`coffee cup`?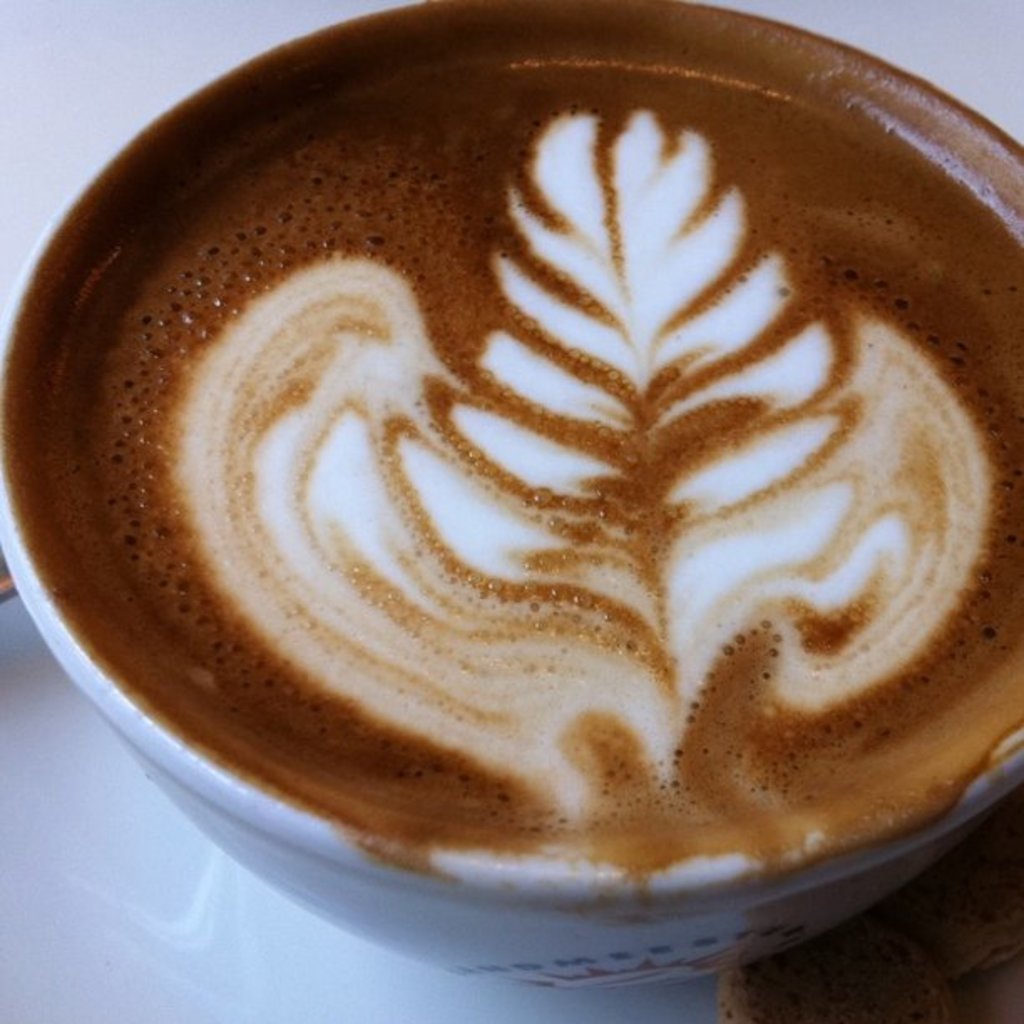
0:0:1022:997
